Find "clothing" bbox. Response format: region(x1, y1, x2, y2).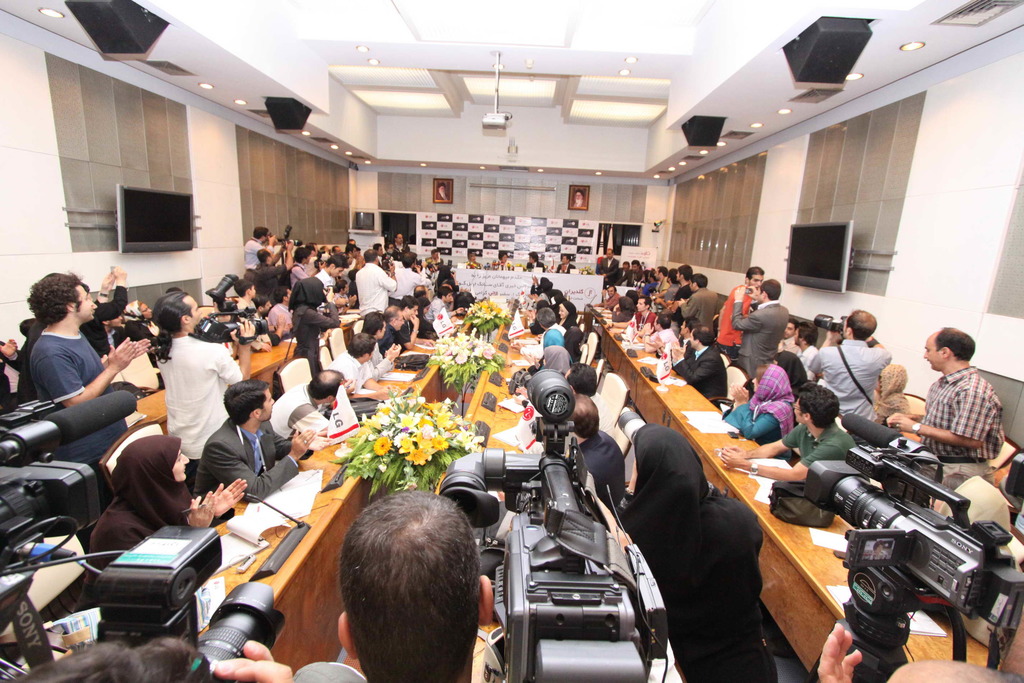
region(781, 419, 857, 469).
